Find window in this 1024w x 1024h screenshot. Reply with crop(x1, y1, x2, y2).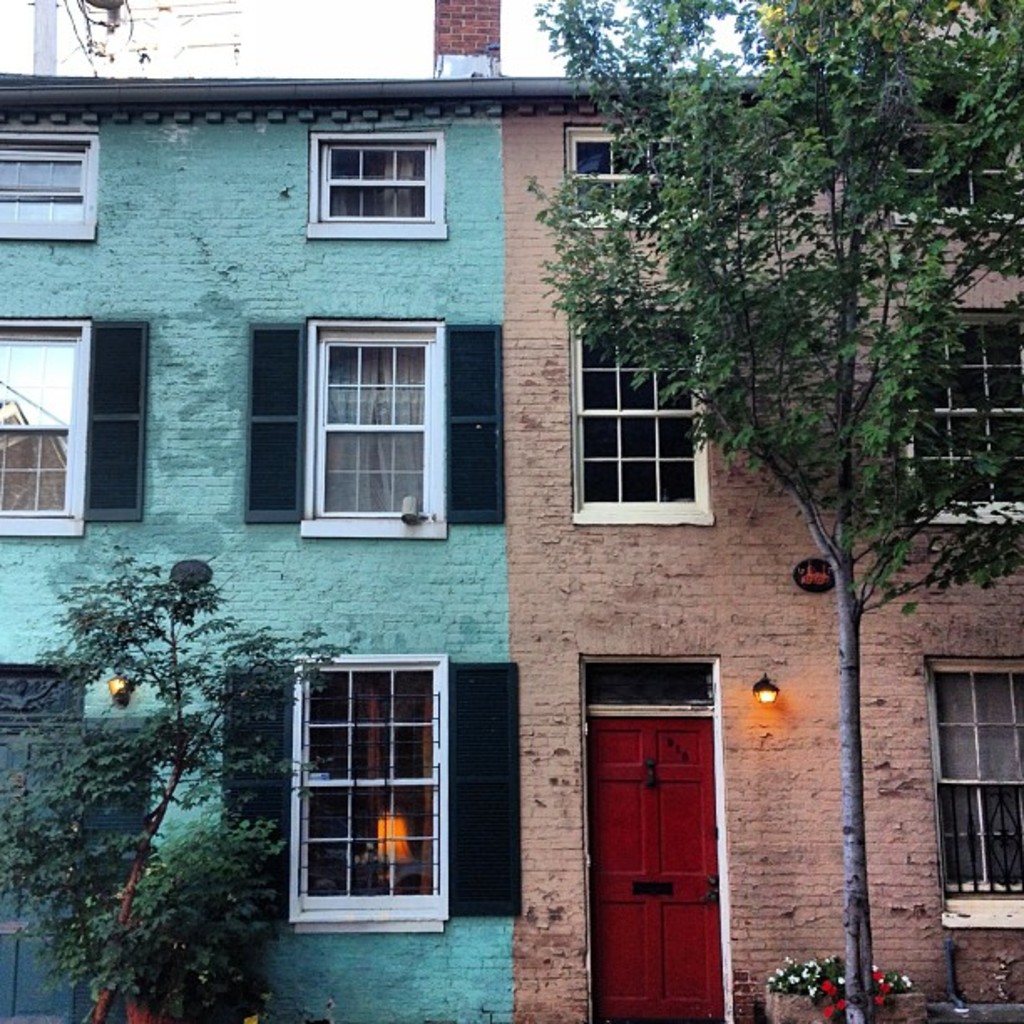
crop(306, 668, 437, 892).
